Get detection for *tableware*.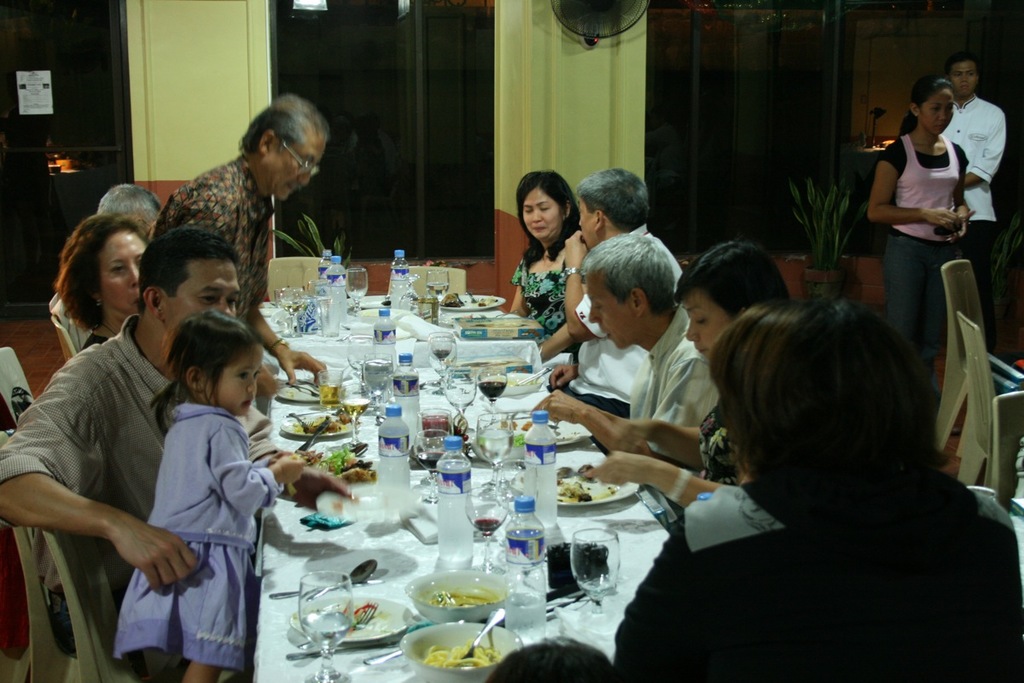
Detection: bbox(299, 568, 352, 682).
